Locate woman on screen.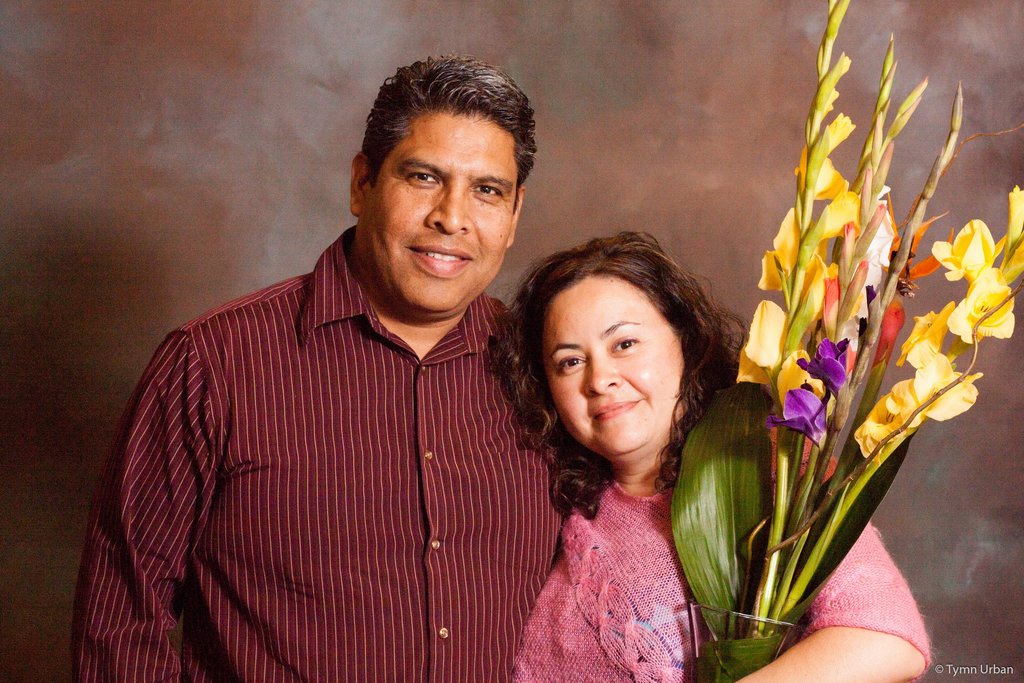
On screen at (484, 227, 935, 682).
